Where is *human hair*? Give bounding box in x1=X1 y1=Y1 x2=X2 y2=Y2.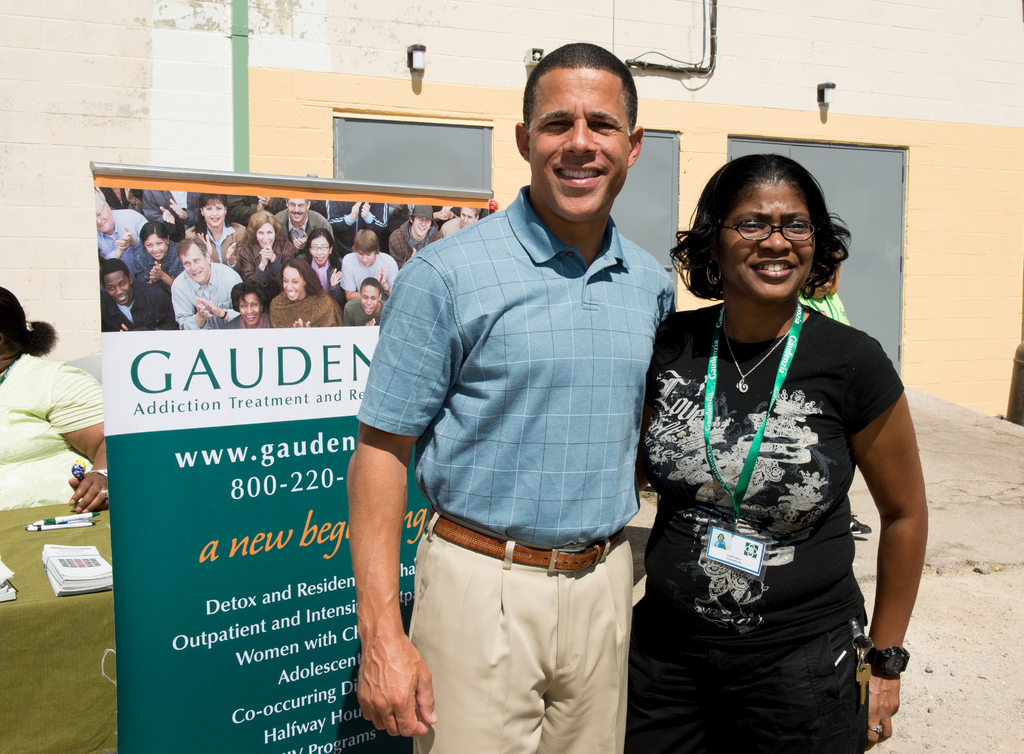
x1=353 y1=228 x2=380 y2=253.
